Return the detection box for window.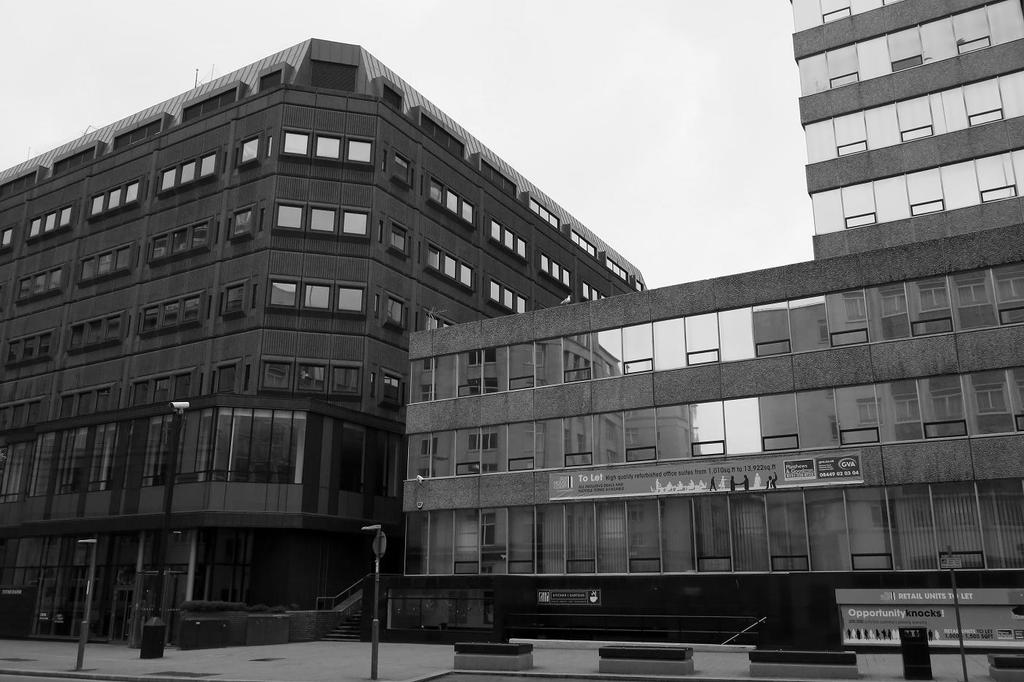
[left=518, top=298, right=531, bottom=314].
